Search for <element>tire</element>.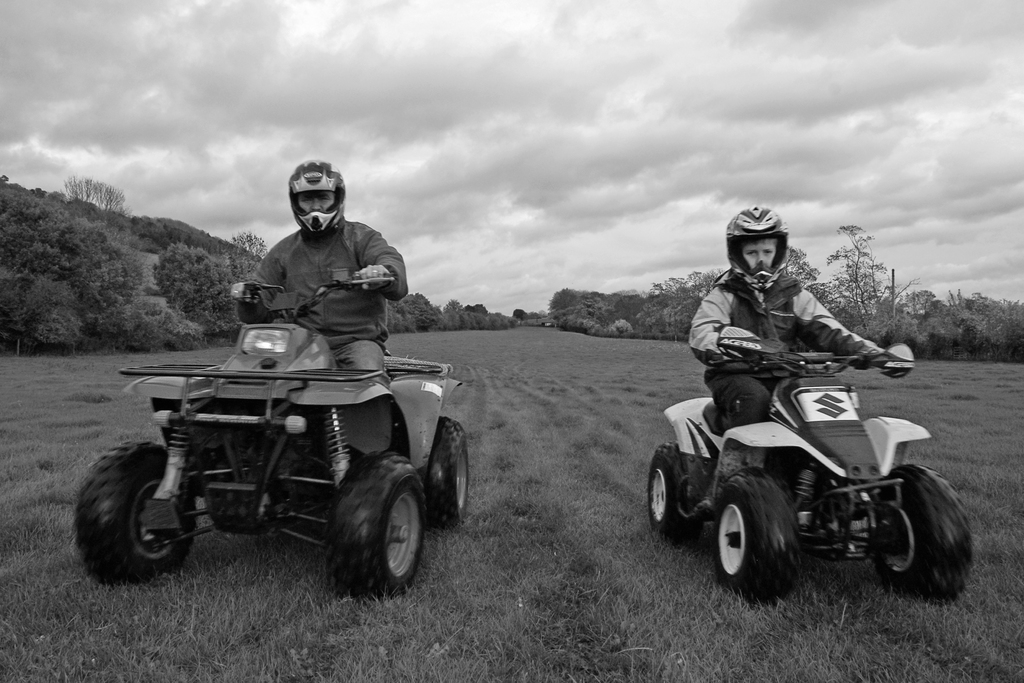
Found at 875 464 970 603.
